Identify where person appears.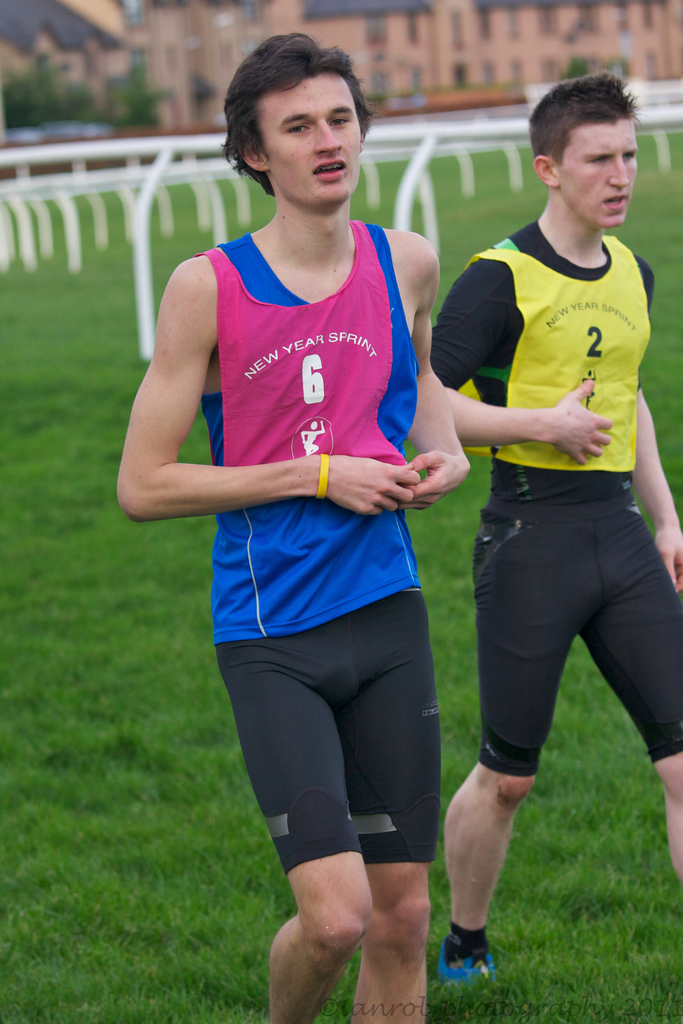
Appears at box=[122, 13, 514, 1023].
